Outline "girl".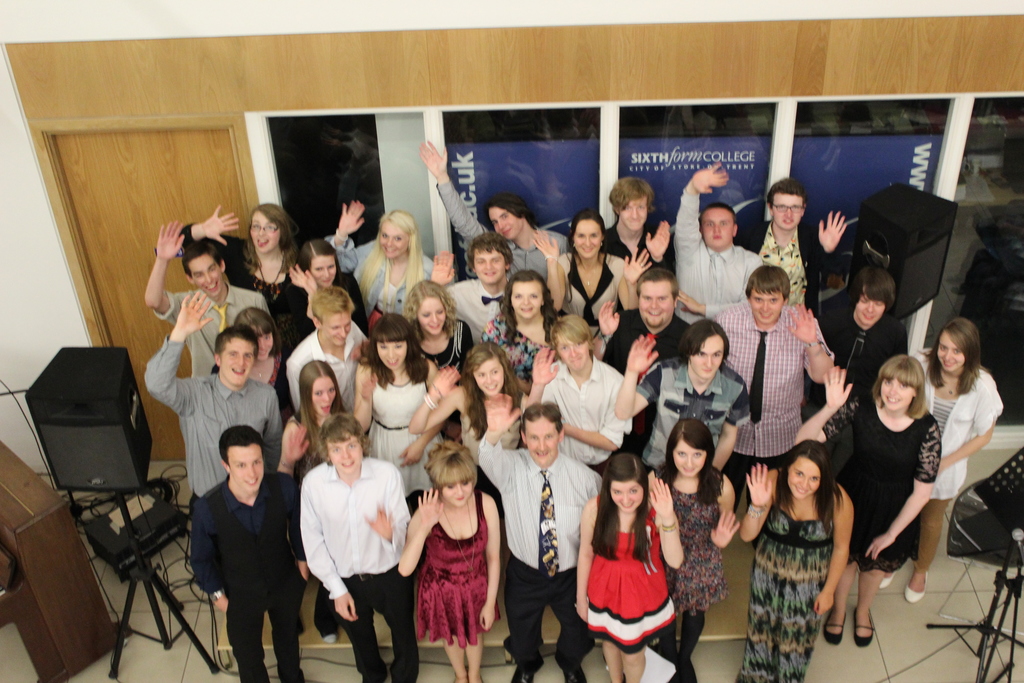
Outline: [left=177, top=202, right=310, bottom=352].
